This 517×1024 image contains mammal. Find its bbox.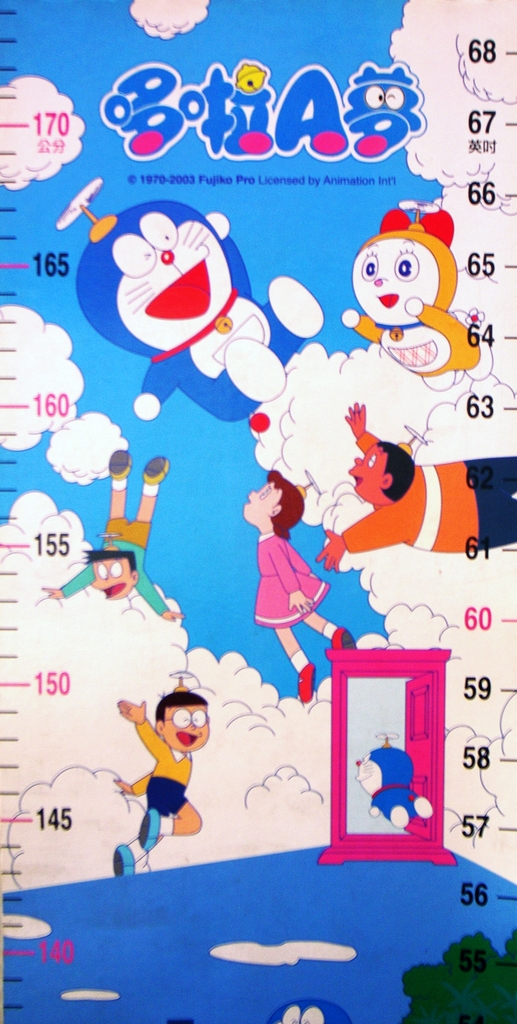
354, 743, 427, 830.
